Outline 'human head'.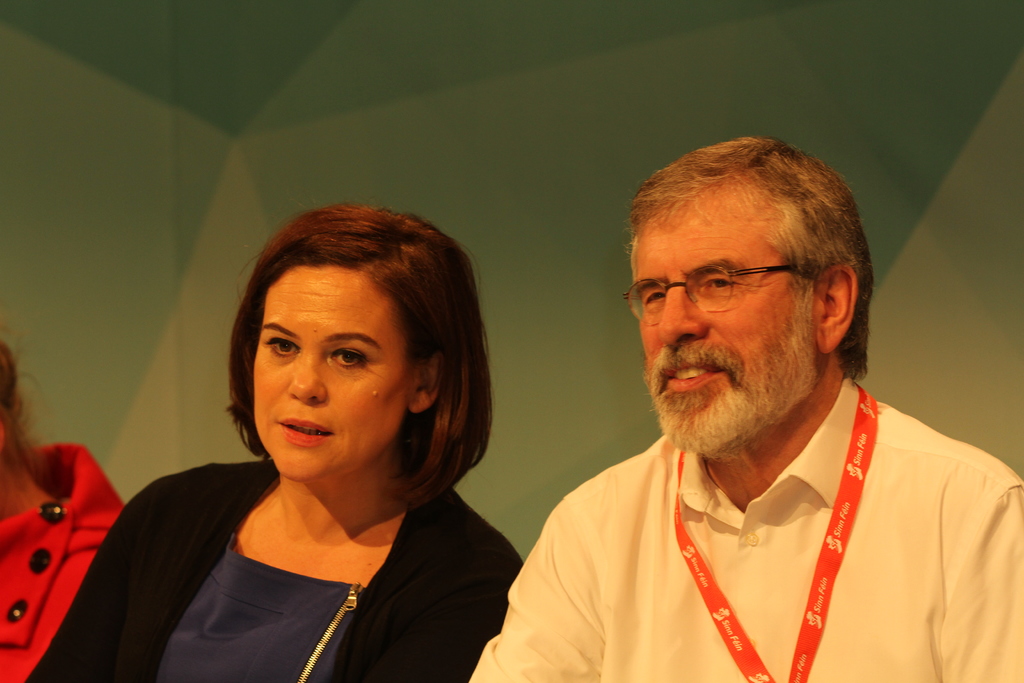
Outline: crop(223, 202, 496, 487).
